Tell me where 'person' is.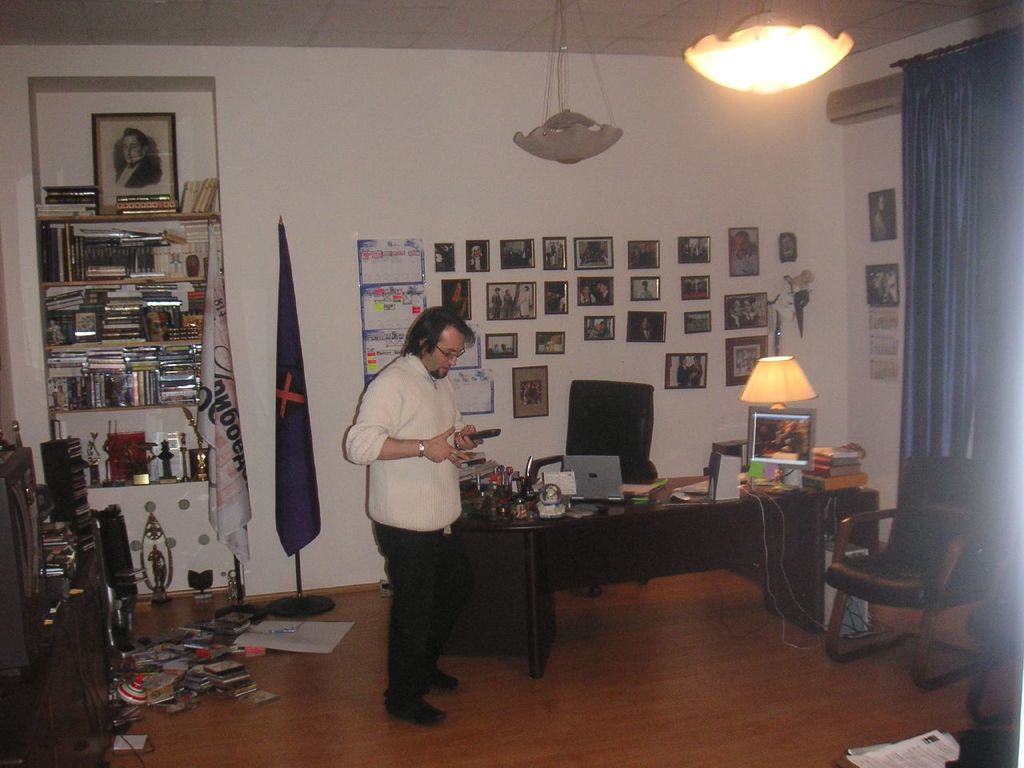
'person' is at l=630, t=314, r=657, b=338.
